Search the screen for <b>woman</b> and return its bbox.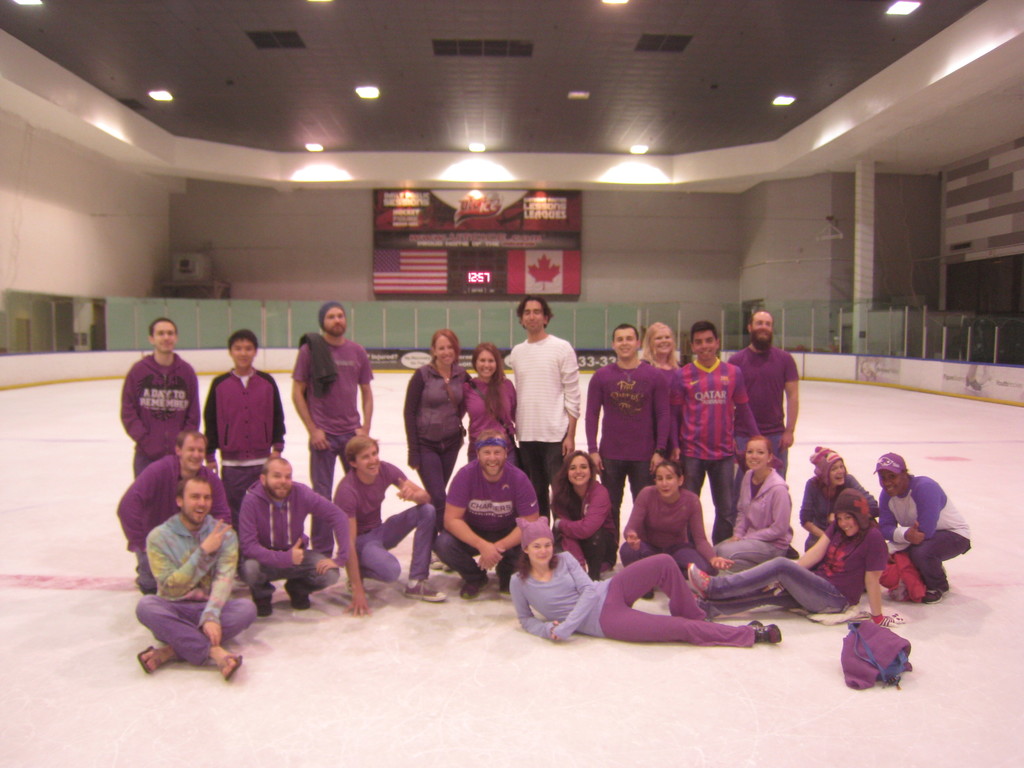
Found: 689, 484, 917, 630.
